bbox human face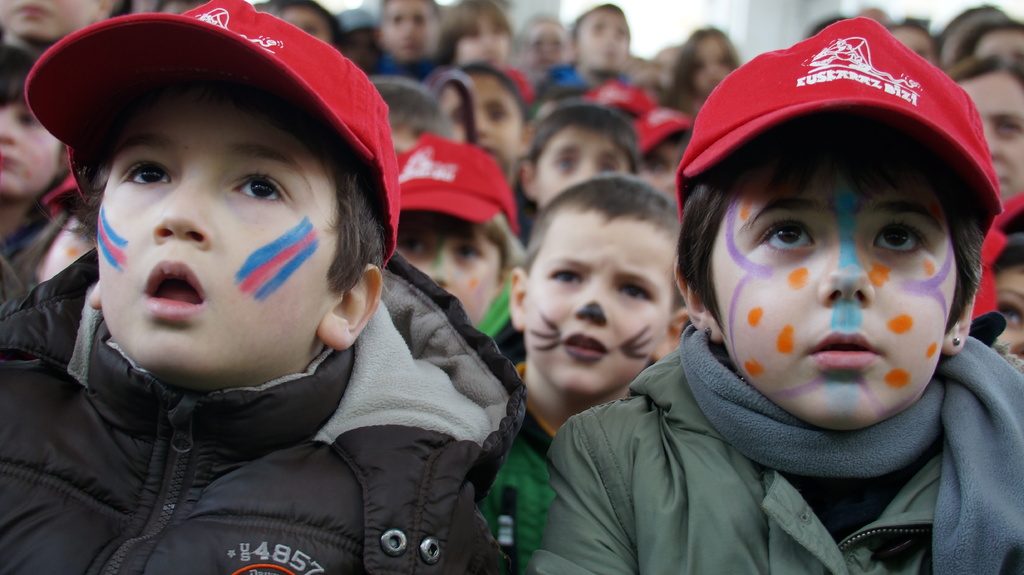
529,19,573,67
